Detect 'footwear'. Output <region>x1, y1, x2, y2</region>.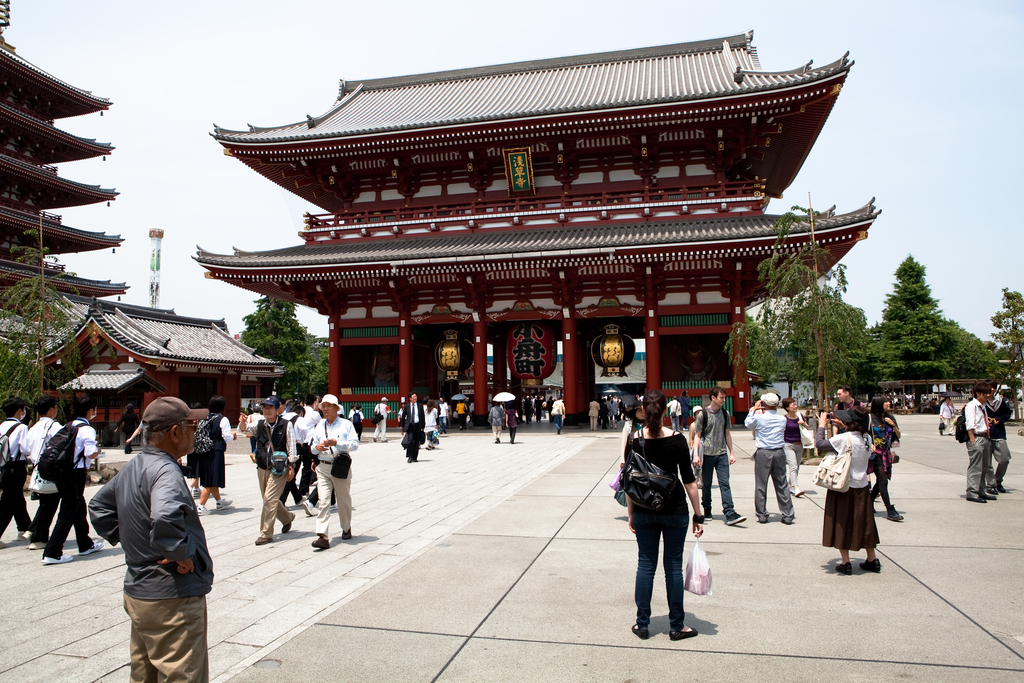
<region>380, 440, 387, 442</region>.
